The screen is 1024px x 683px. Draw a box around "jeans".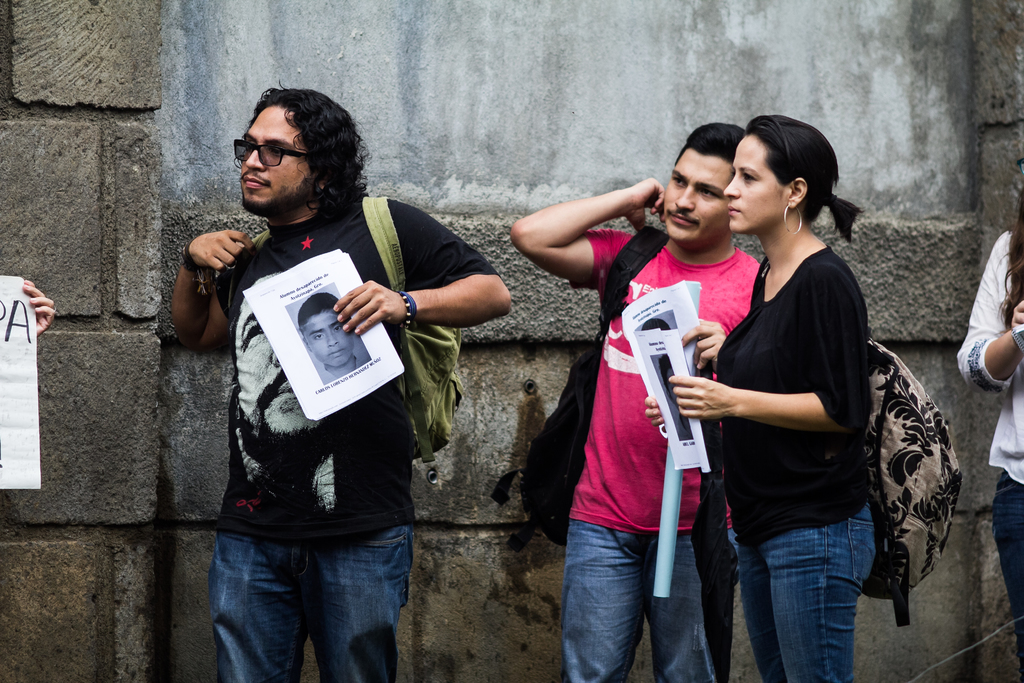
BBox(734, 504, 876, 682).
